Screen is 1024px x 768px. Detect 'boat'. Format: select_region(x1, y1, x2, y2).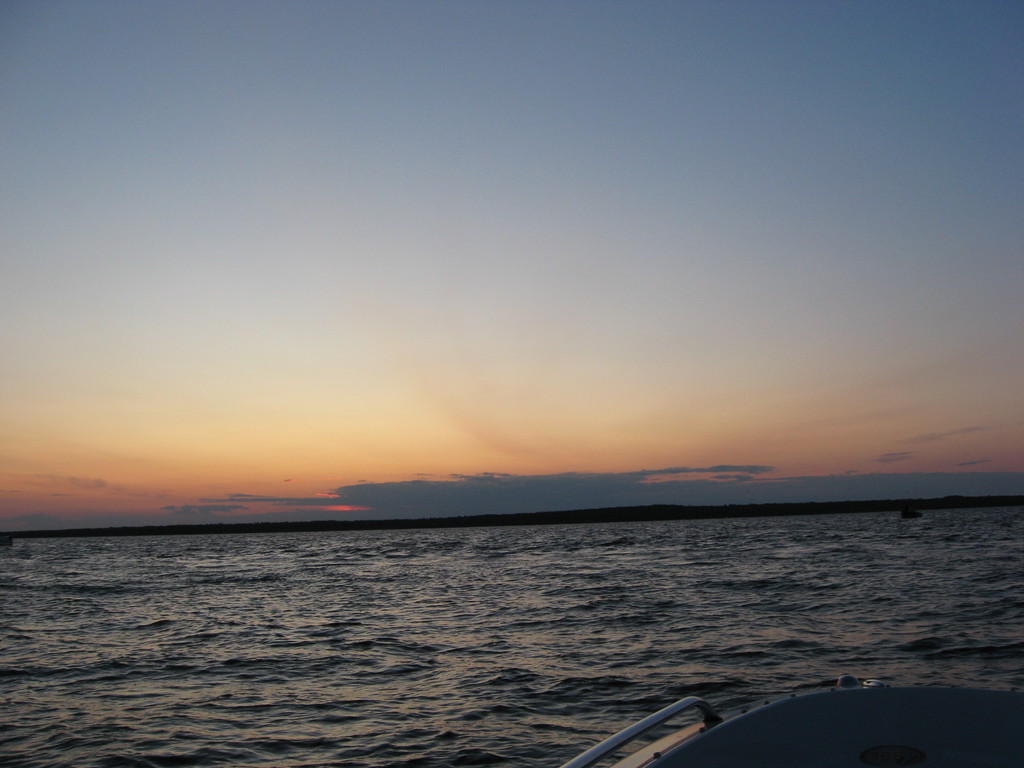
select_region(557, 675, 1023, 767).
